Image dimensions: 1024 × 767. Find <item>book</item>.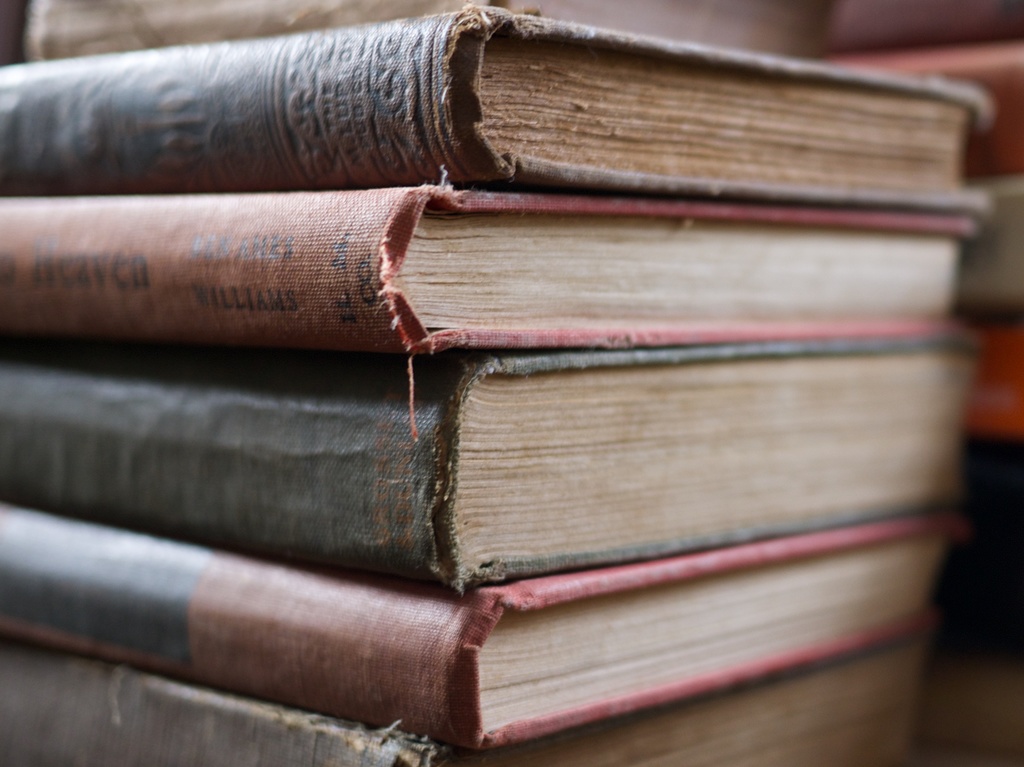
l=952, t=171, r=1023, b=320.
